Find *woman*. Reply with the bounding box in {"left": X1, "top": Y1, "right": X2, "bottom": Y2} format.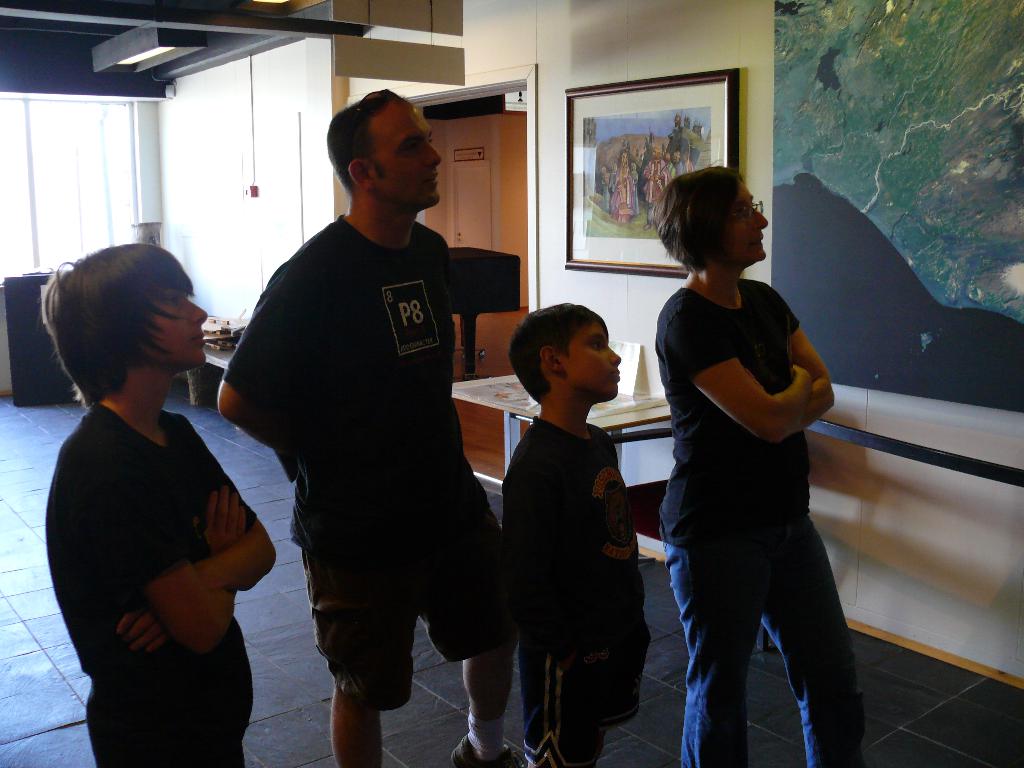
{"left": 637, "top": 143, "right": 865, "bottom": 766}.
